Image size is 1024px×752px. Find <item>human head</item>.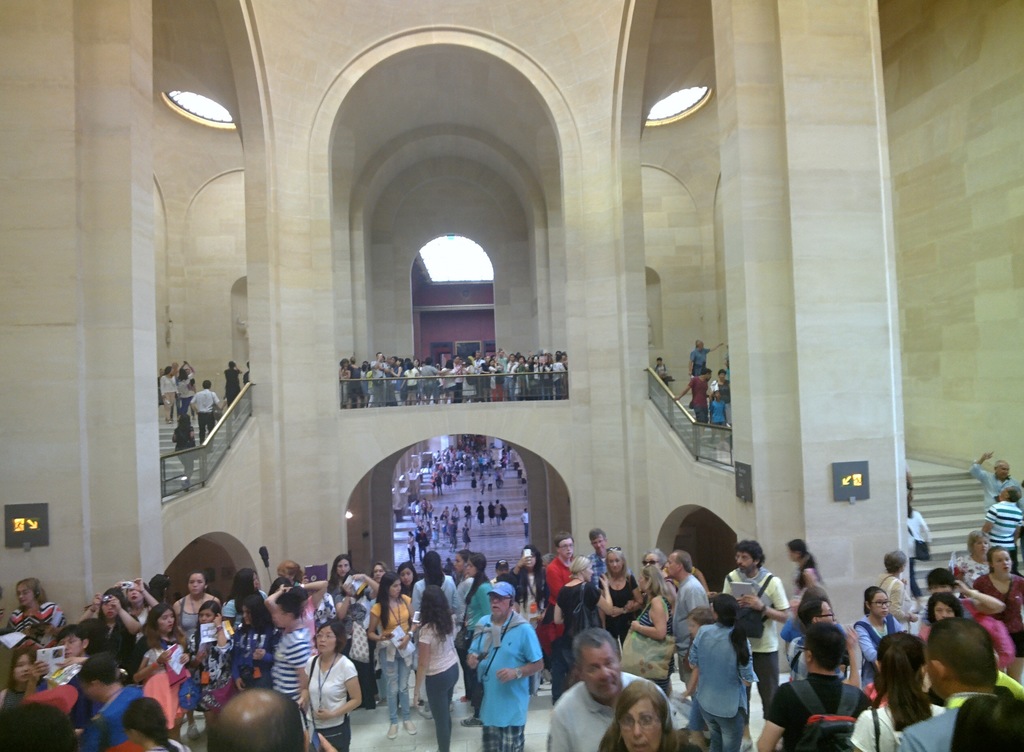
crop(703, 370, 710, 379).
